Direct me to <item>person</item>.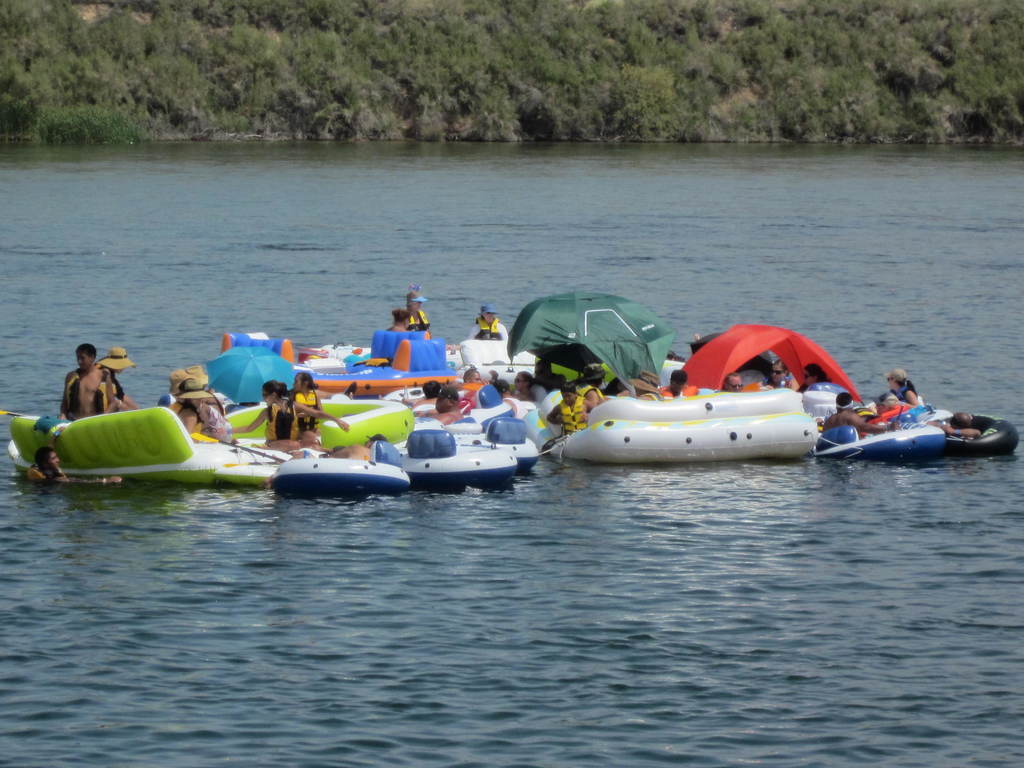
Direction: box=[60, 344, 116, 423].
